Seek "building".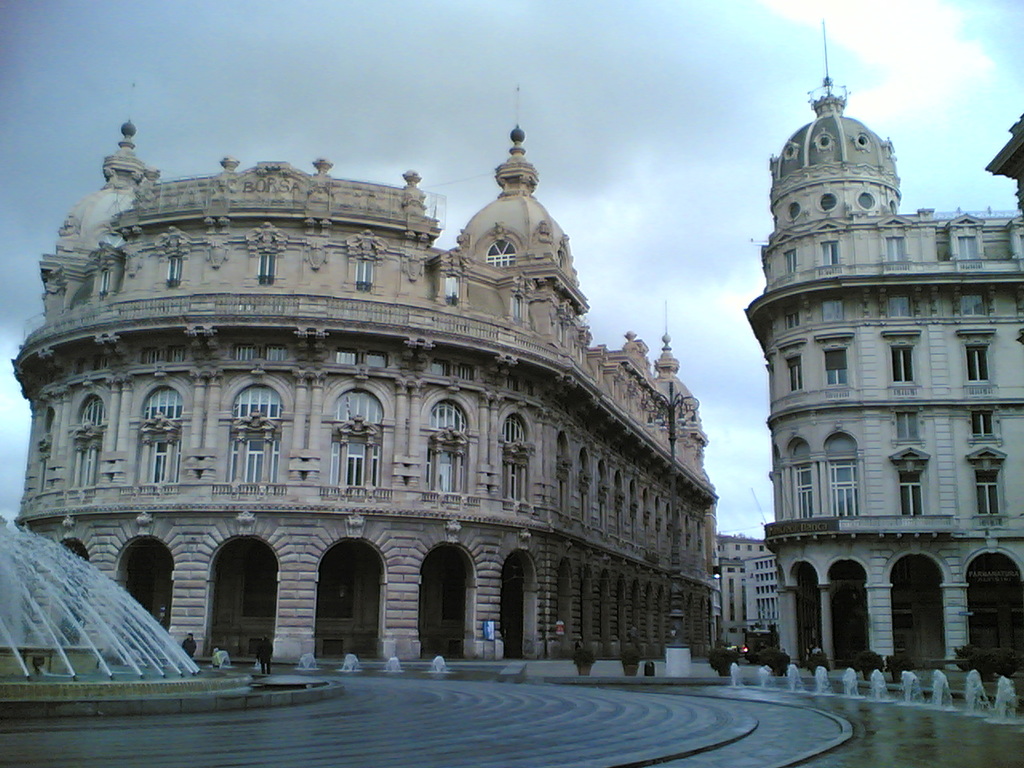
x1=737 y1=554 x2=781 y2=622.
